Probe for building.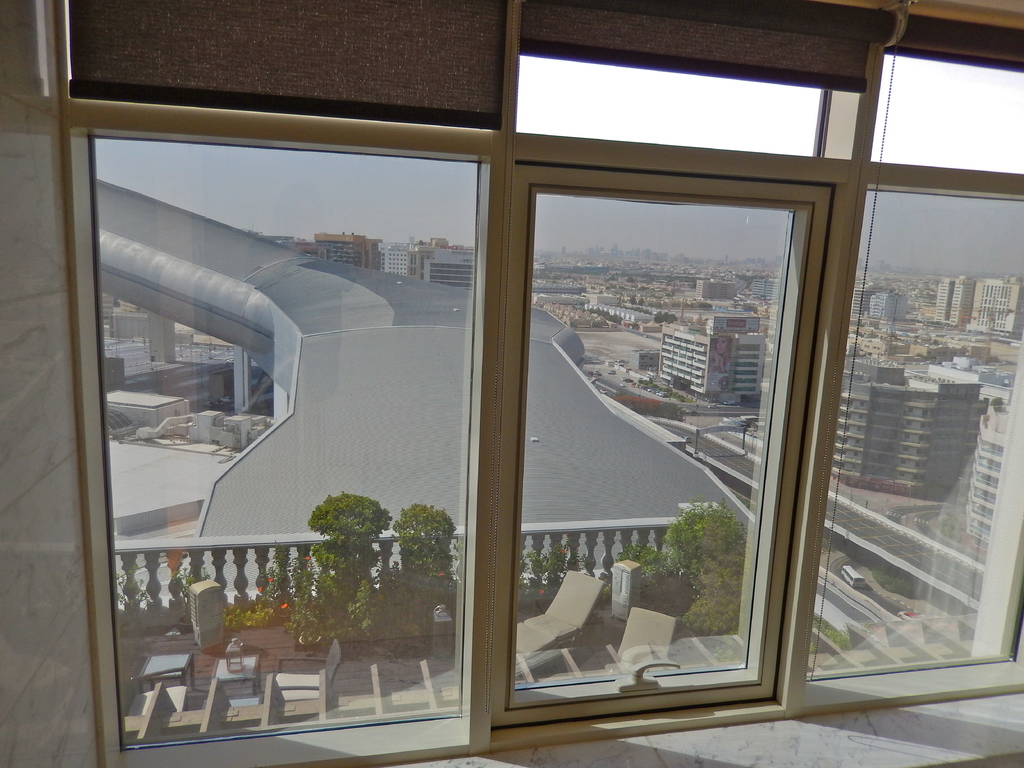
Probe result: (655,331,765,410).
